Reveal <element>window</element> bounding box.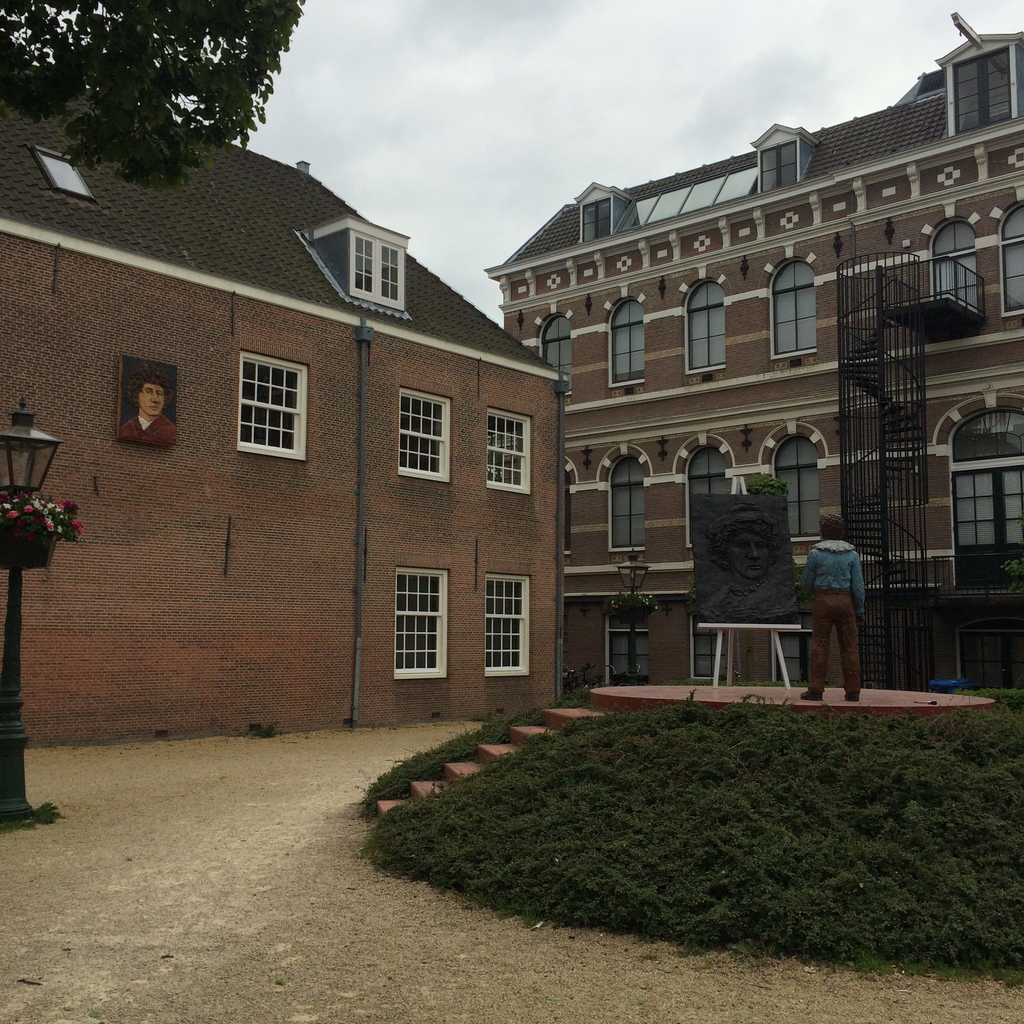
Revealed: box=[486, 408, 535, 497].
